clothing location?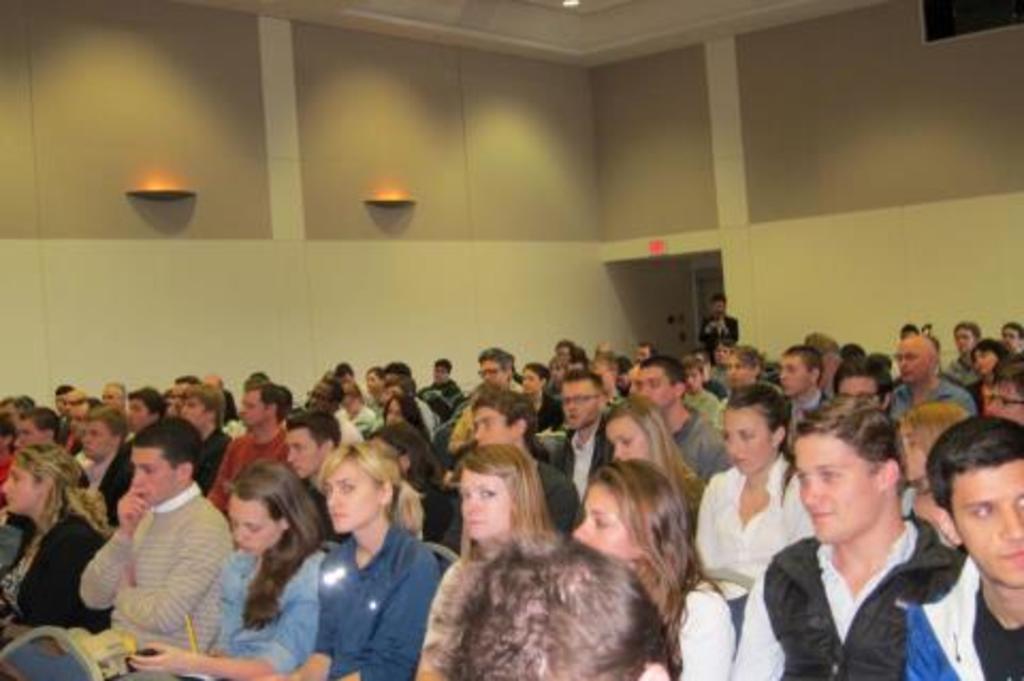
box=[702, 453, 815, 583]
